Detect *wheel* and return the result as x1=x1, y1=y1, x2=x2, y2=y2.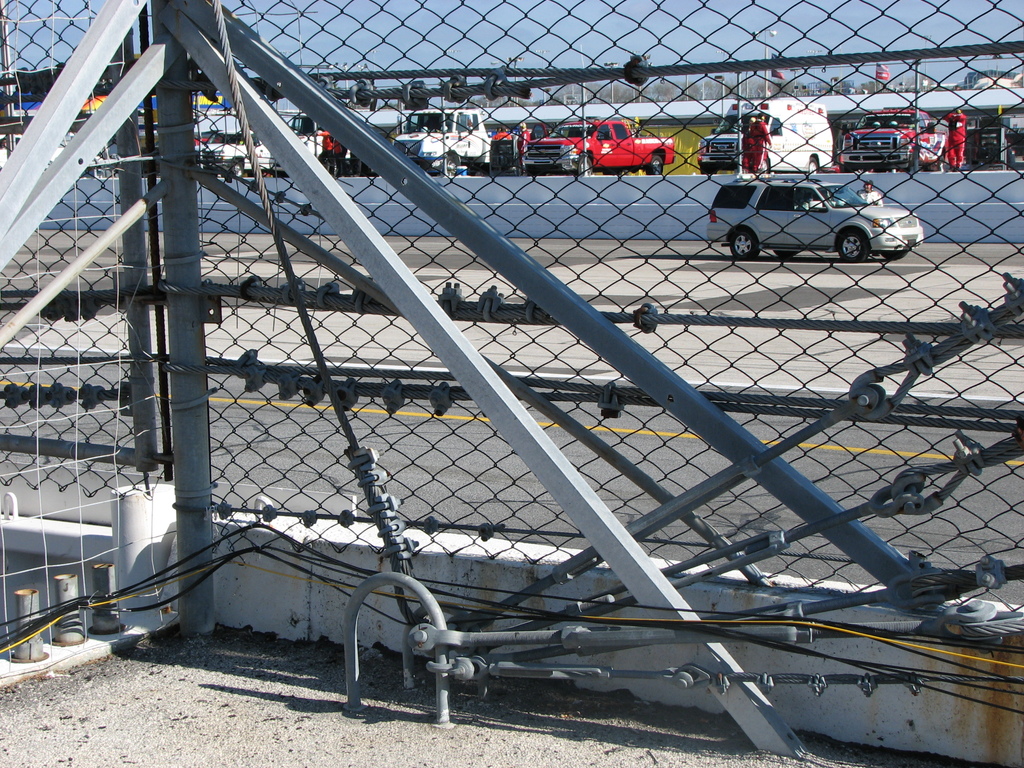
x1=810, y1=157, x2=819, y2=173.
